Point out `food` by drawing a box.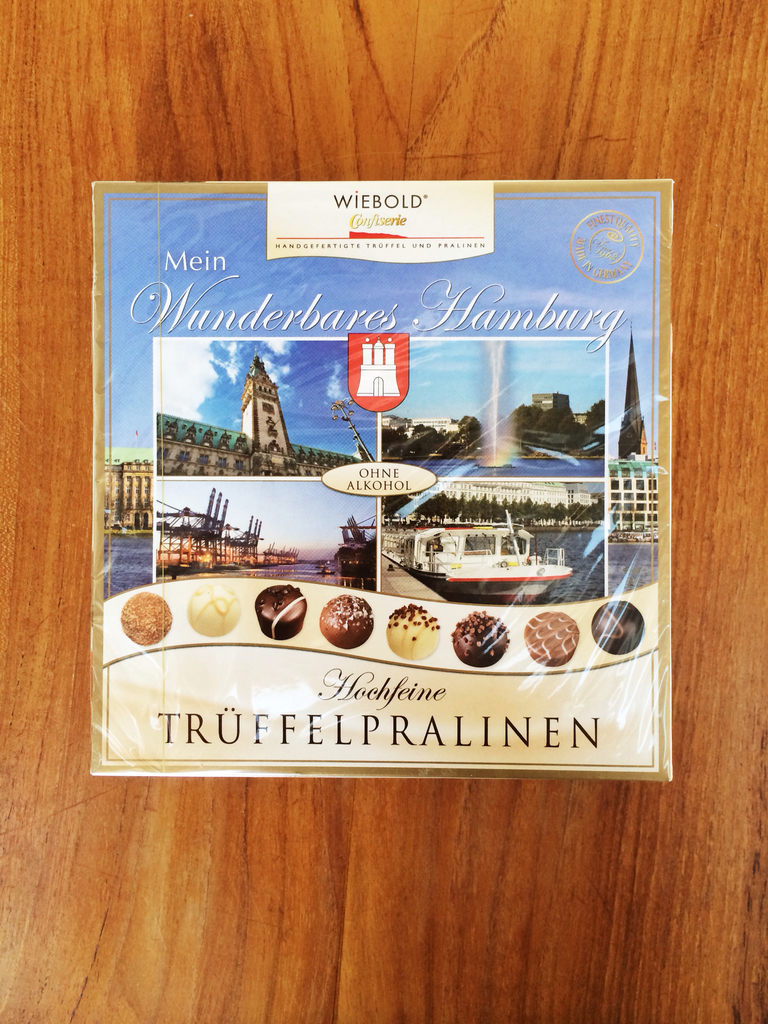
<region>451, 609, 510, 669</region>.
